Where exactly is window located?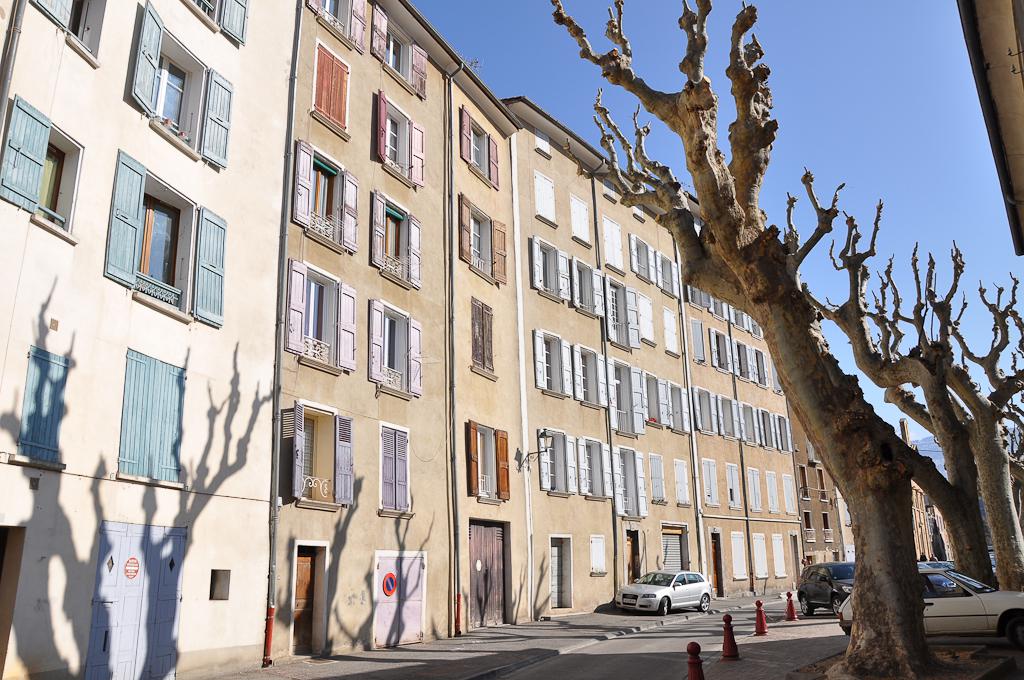
Its bounding box is (left=752, top=530, right=769, bottom=576).
